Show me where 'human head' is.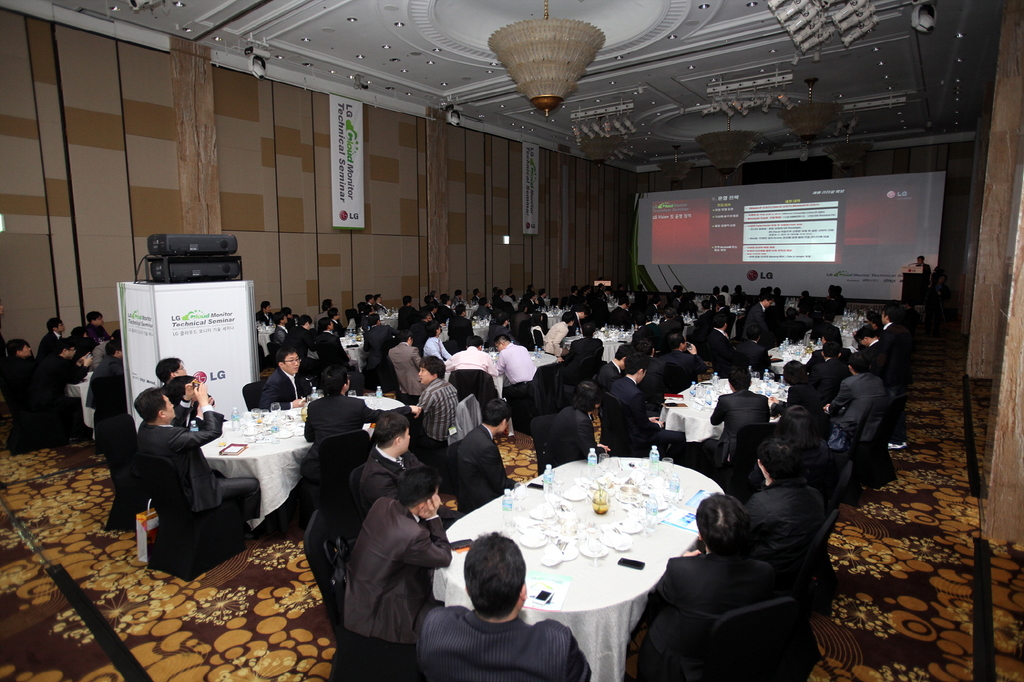
'human head' is at (106, 340, 123, 355).
